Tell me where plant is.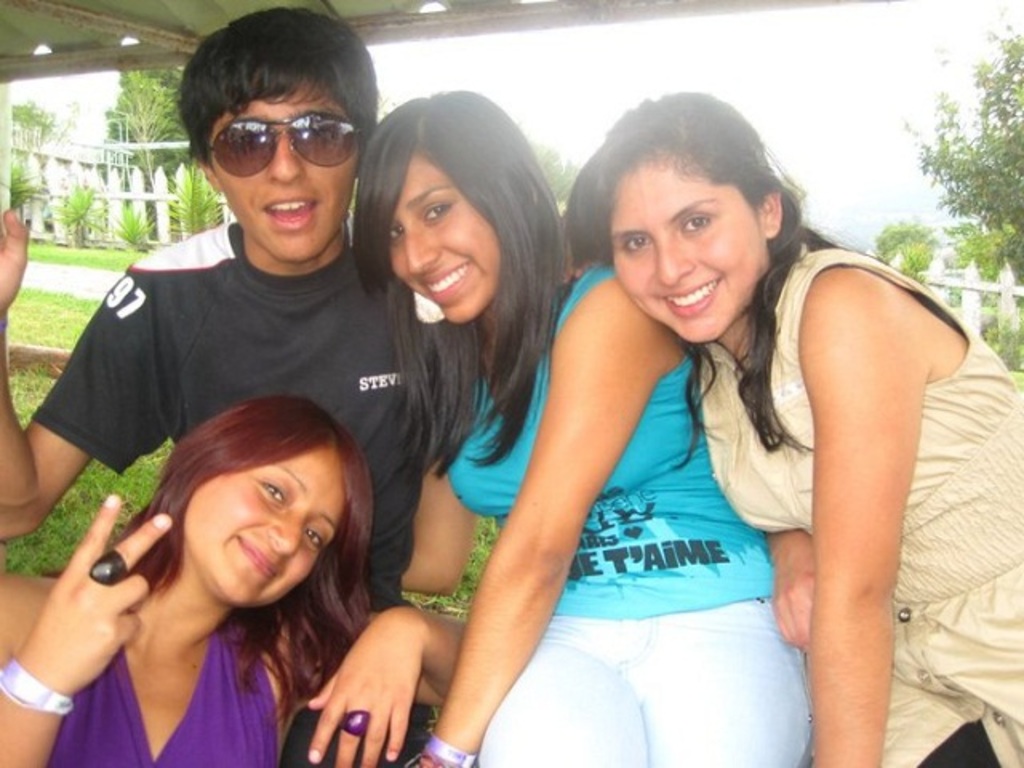
plant is at Rect(160, 165, 226, 242).
